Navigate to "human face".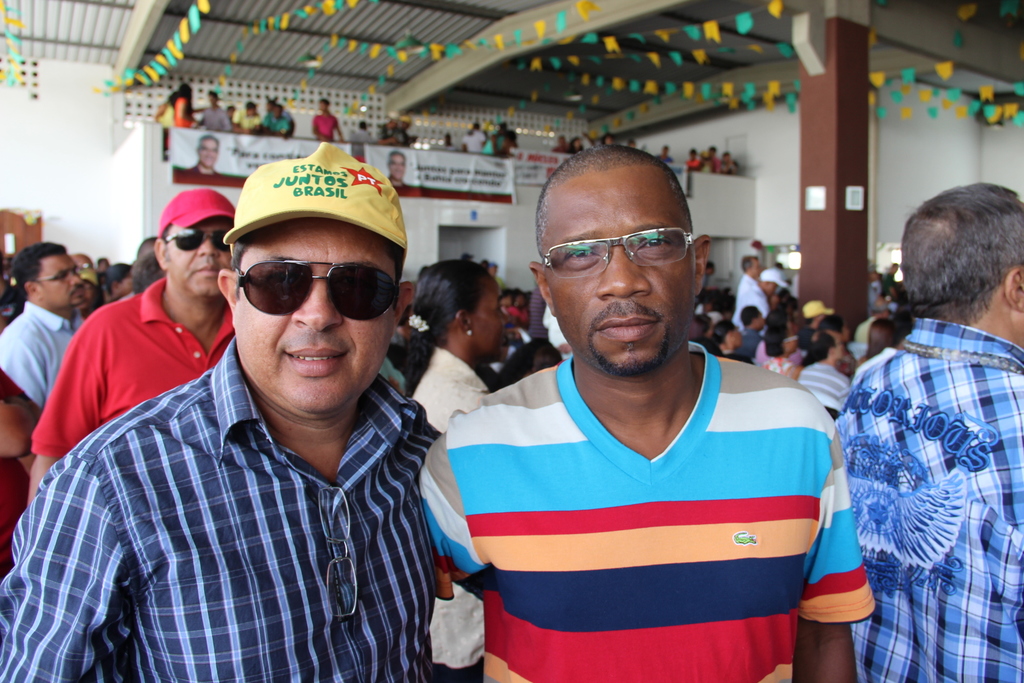
Navigation target: x1=163 y1=219 x2=233 y2=298.
